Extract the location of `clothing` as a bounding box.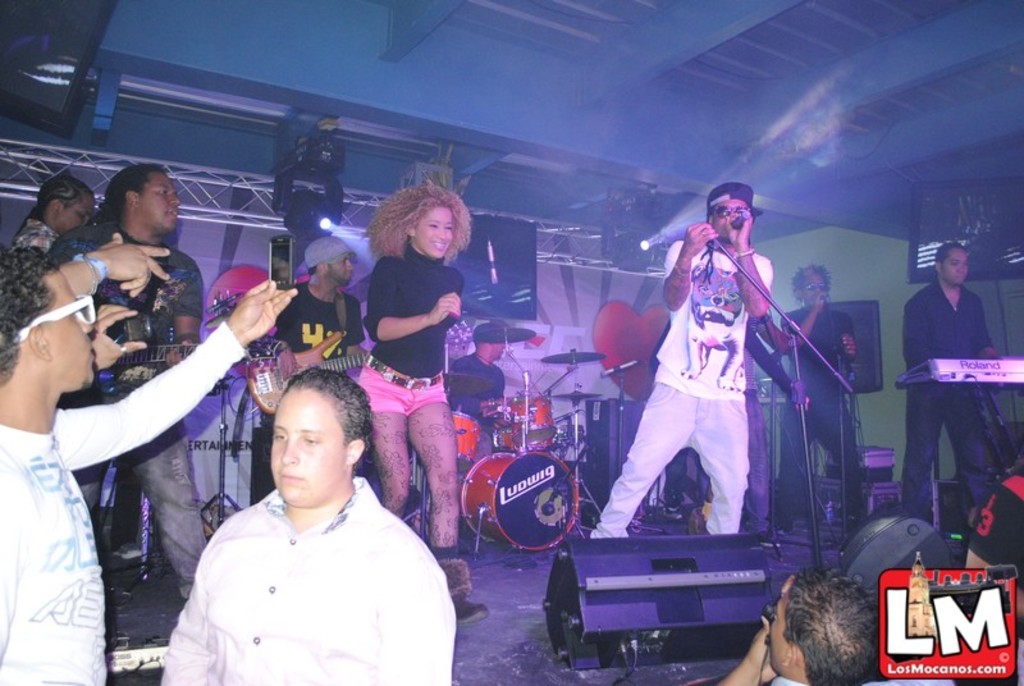
select_region(46, 219, 215, 590).
